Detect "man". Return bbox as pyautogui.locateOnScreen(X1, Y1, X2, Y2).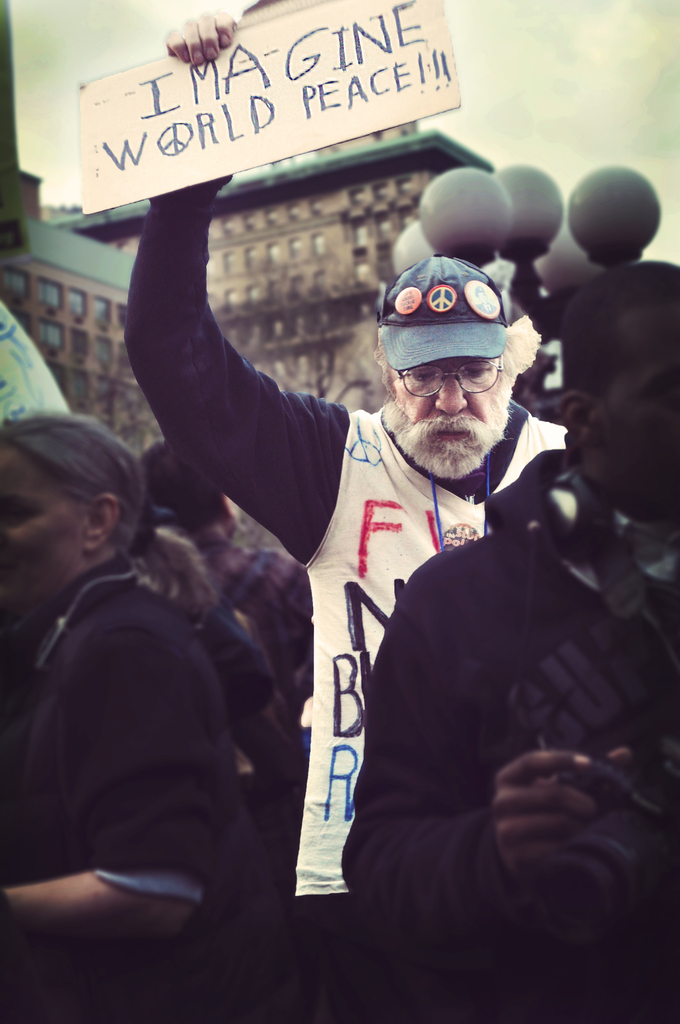
pyautogui.locateOnScreen(133, 433, 317, 751).
